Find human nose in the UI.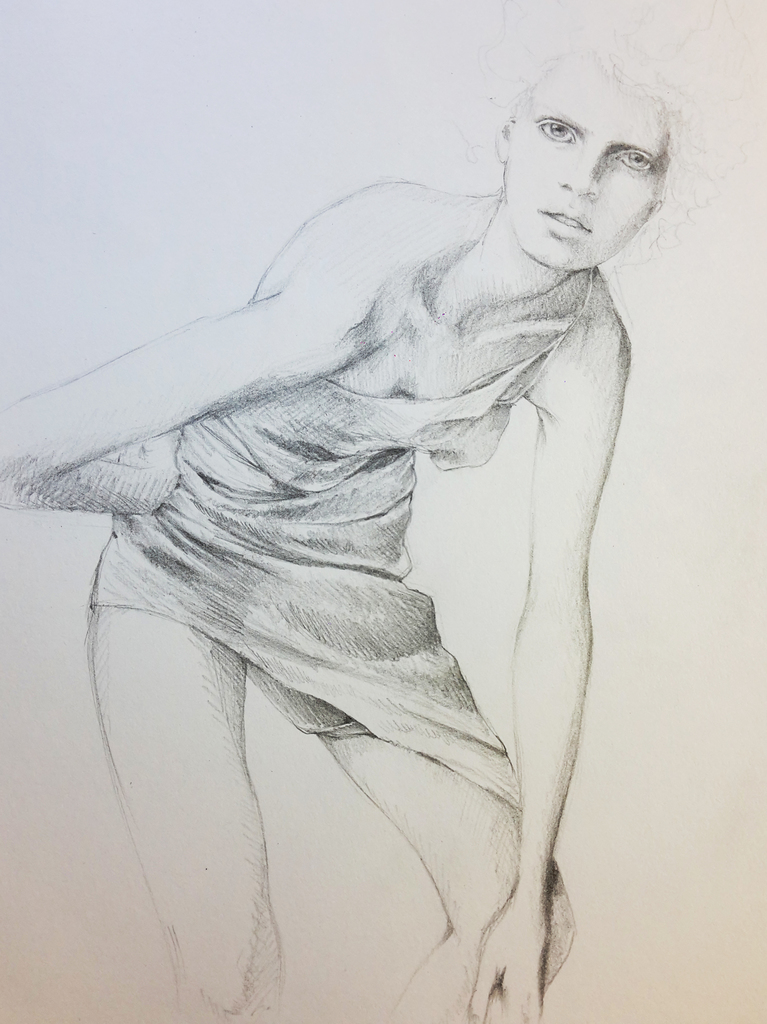
UI element at pyautogui.locateOnScreen(560, 147, 603, 202).
